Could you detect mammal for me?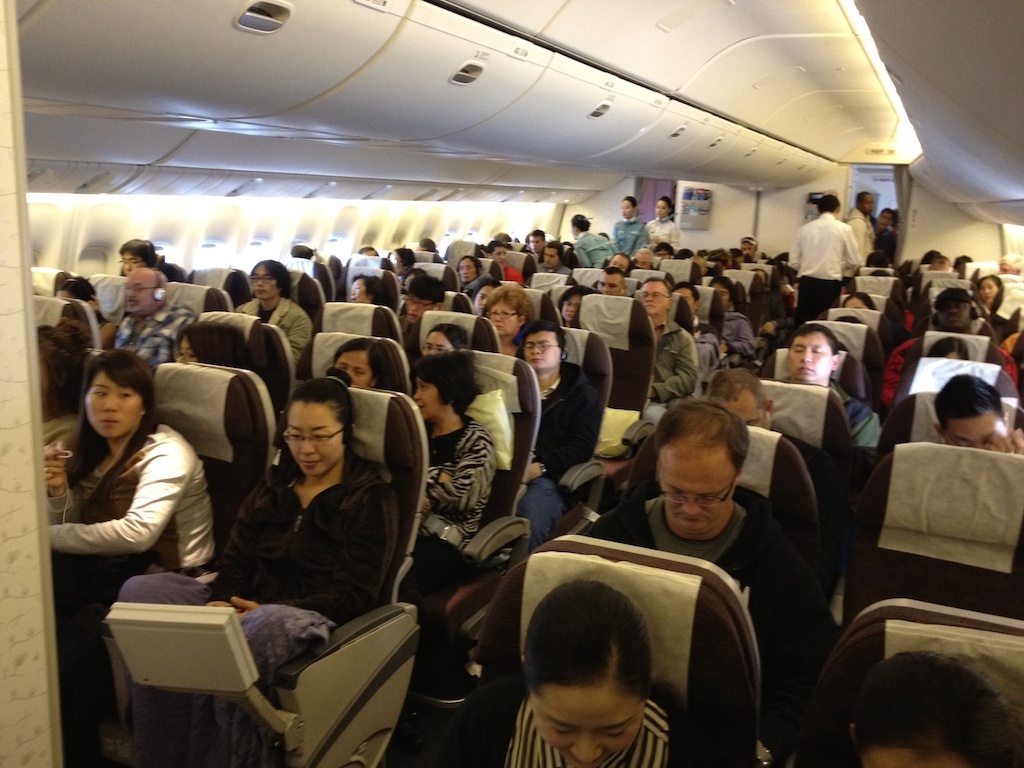
Detection result: Rect(848, 292, 878, 317).
